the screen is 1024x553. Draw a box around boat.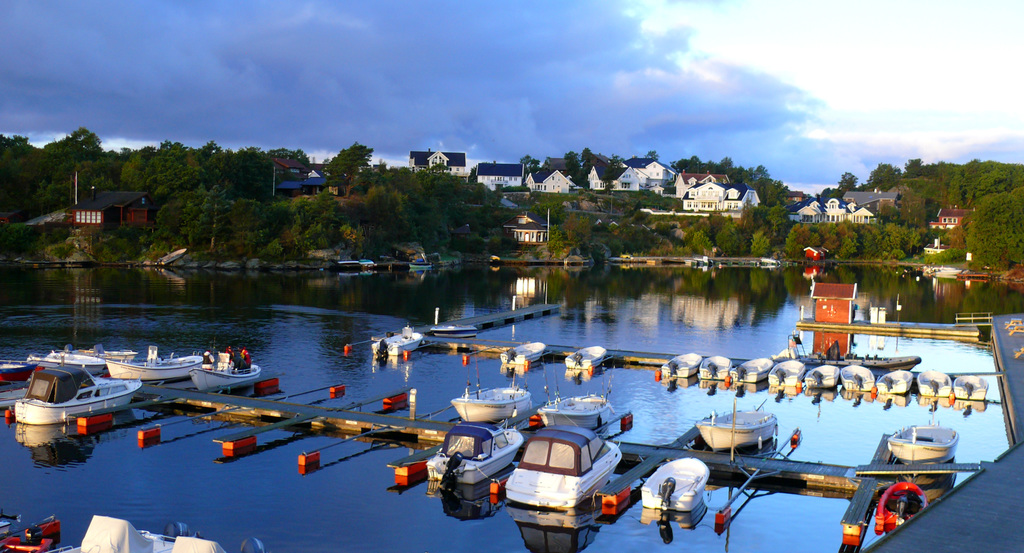
565,342,609,368.
